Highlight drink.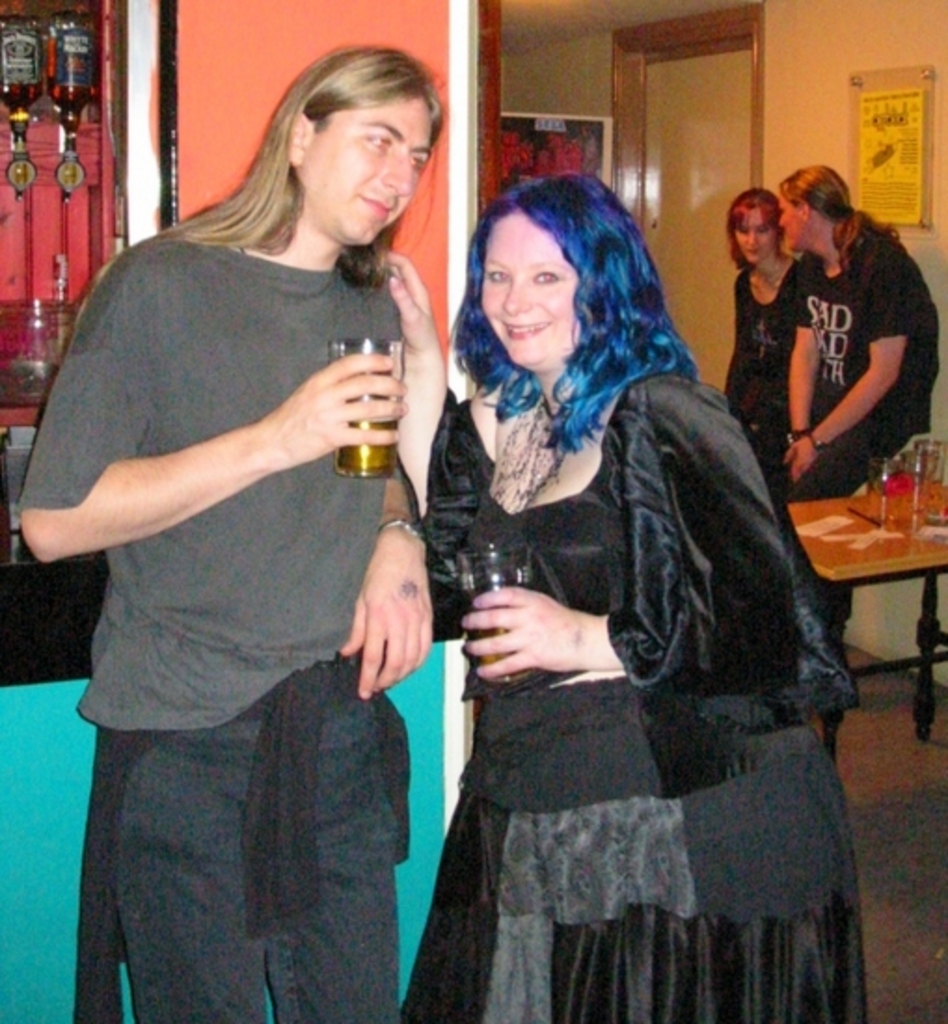
Highlighted region: (0, 9, 52, 207).
